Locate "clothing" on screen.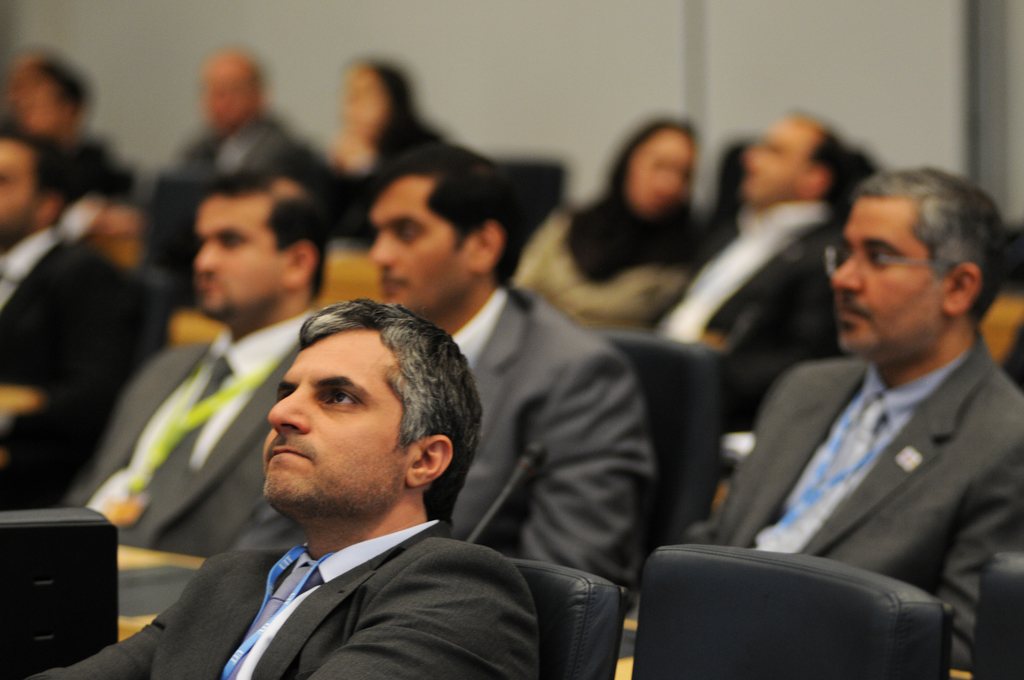
On screen at 0/223/150/514.
